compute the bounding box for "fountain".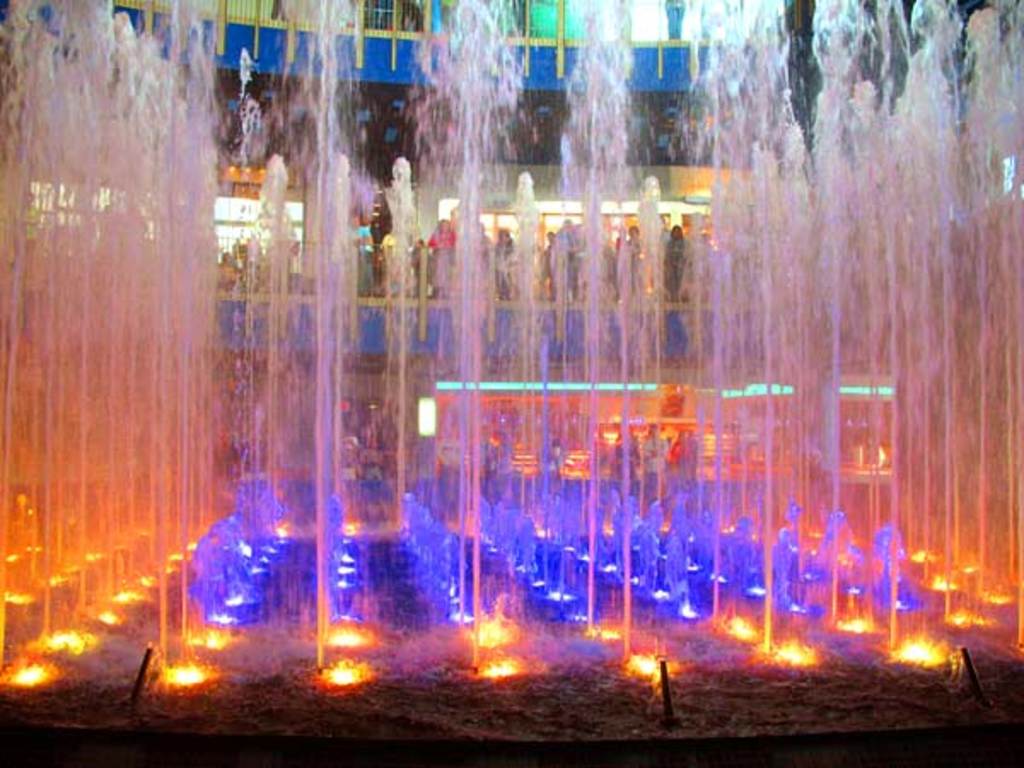
x1=108, y1=0, x2=985, y2=732.
